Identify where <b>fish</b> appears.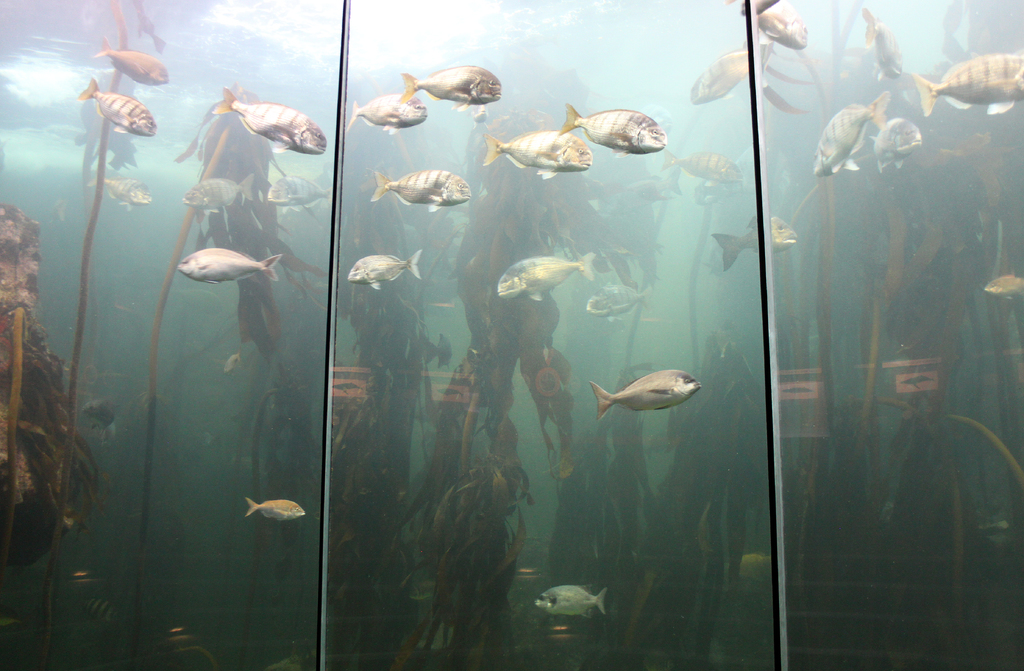
Appears at box=[483, 126, 594, 180].
